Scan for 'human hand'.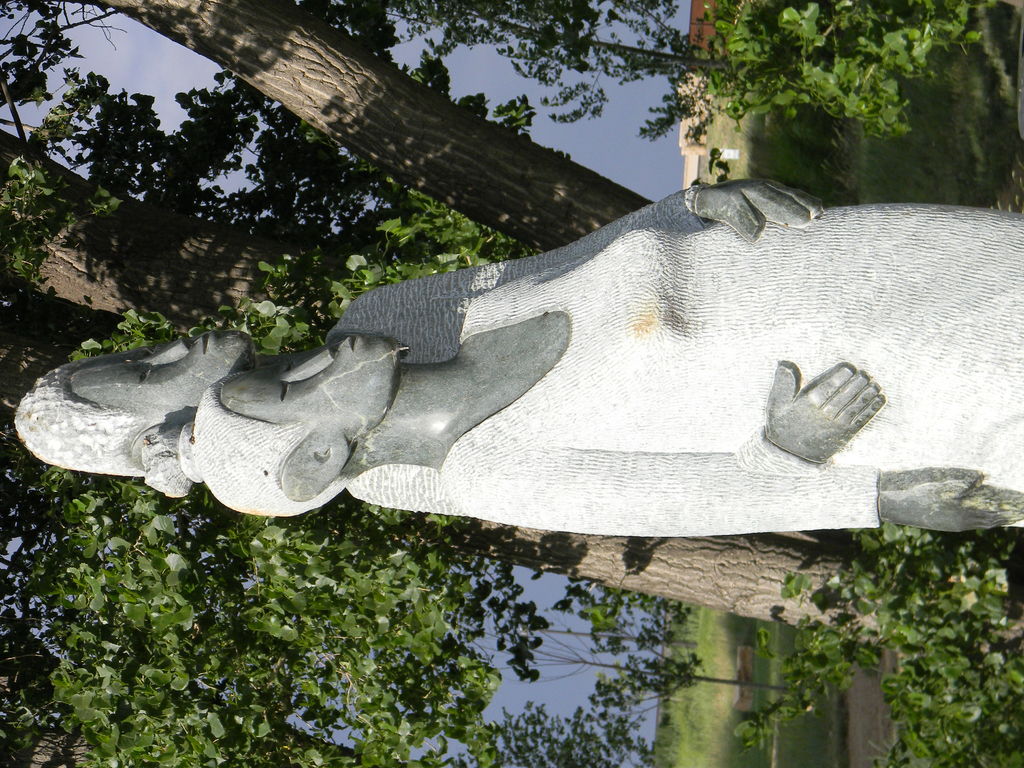
Scan result: {"x1": 695, "y1": 176, "x2": 830, "y2": 243}.
